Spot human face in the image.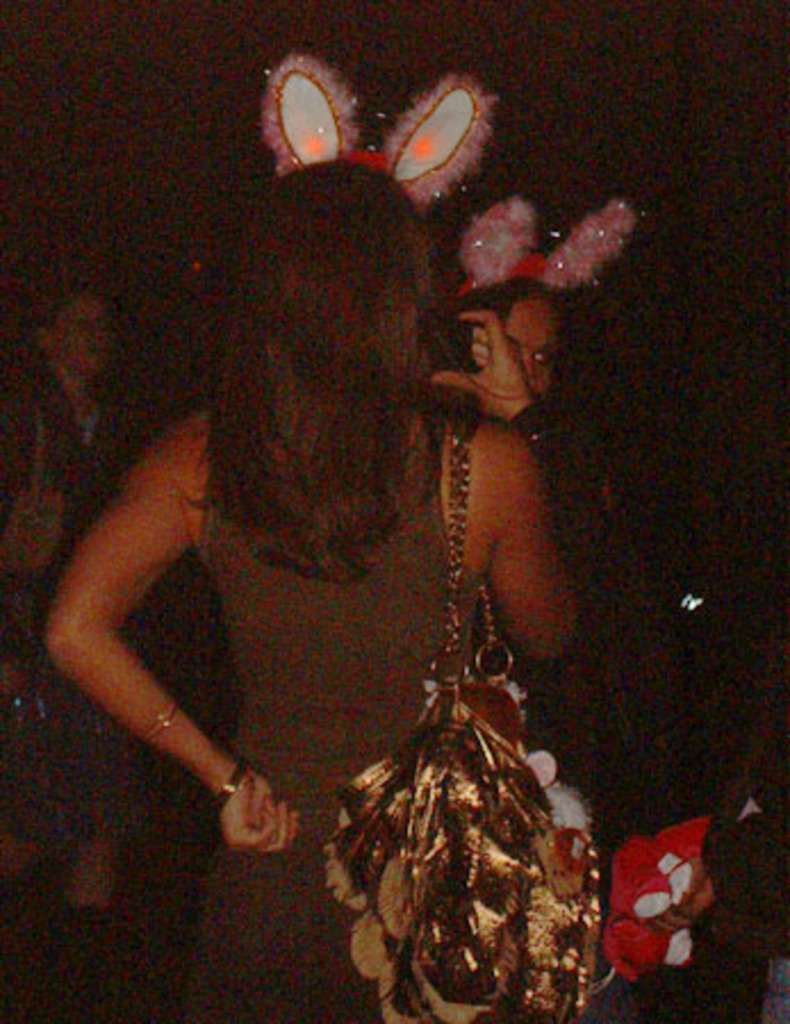
human face found at left=55, top=294, right=114, bottom=375.
